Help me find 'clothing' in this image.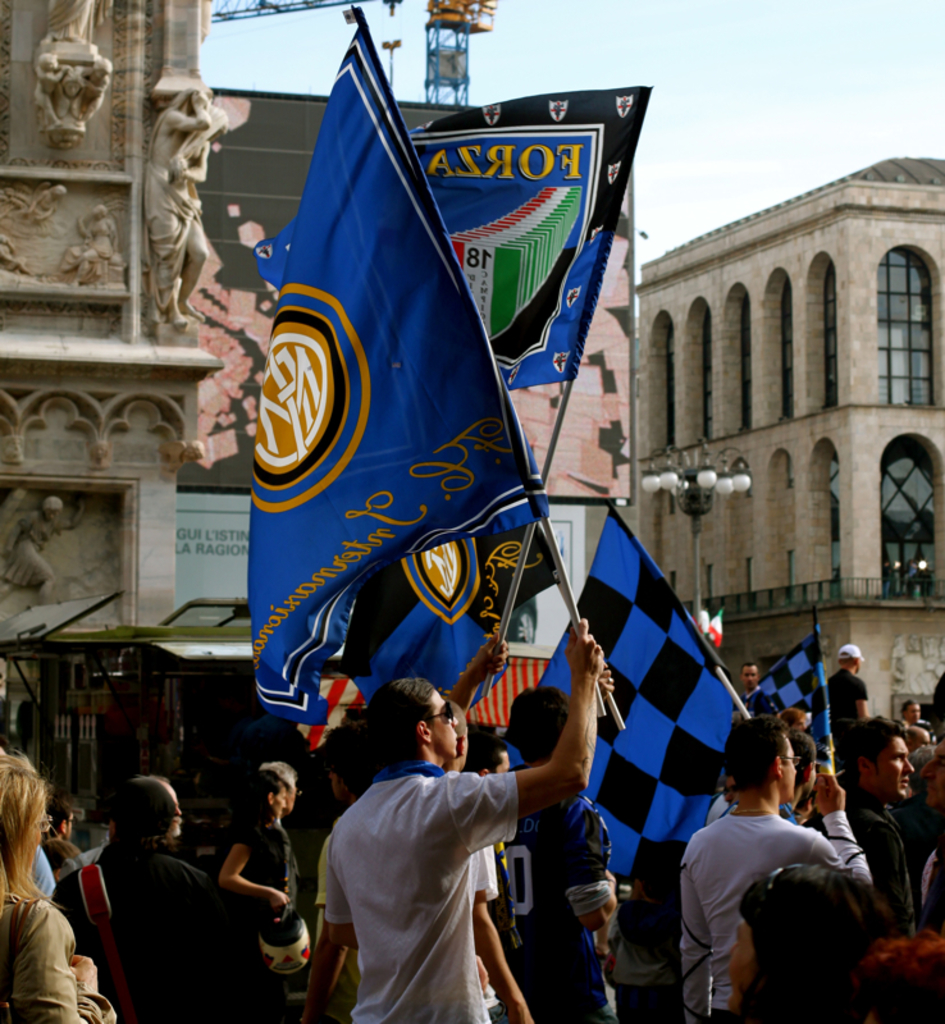
Found it: <region>6, 887, 114, 1023</region>.
